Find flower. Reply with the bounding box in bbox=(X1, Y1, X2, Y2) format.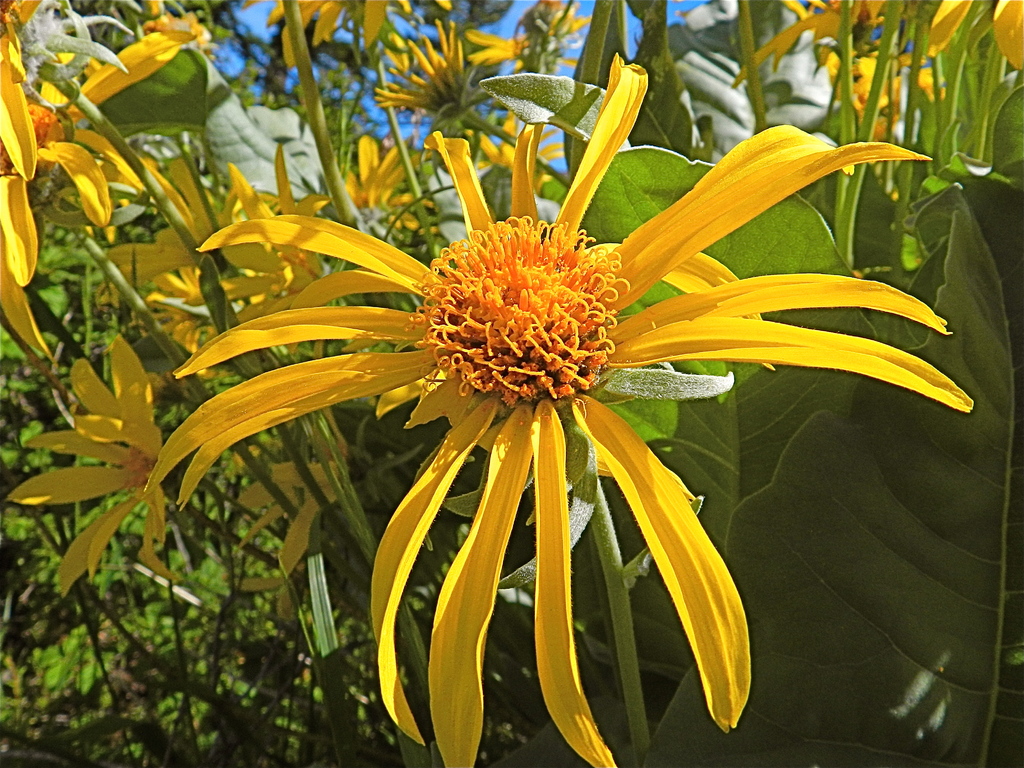
bbox=(361, 30, 488, 128).
